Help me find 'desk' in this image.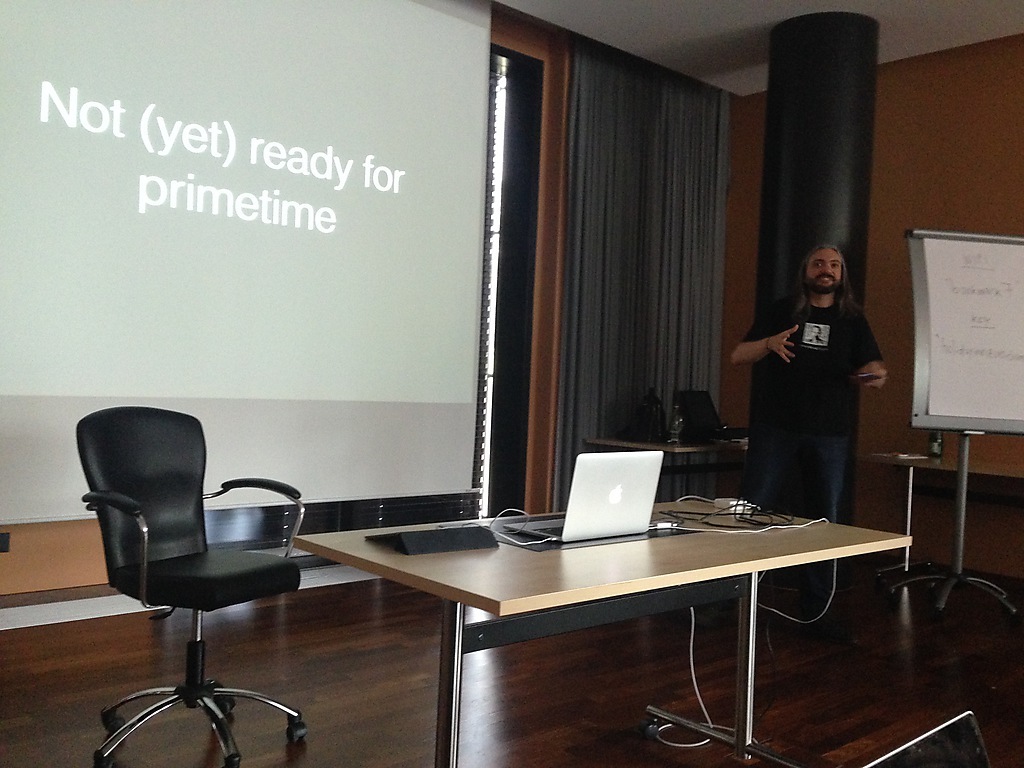
Found it: select_region(287, 494, 913, 767).
